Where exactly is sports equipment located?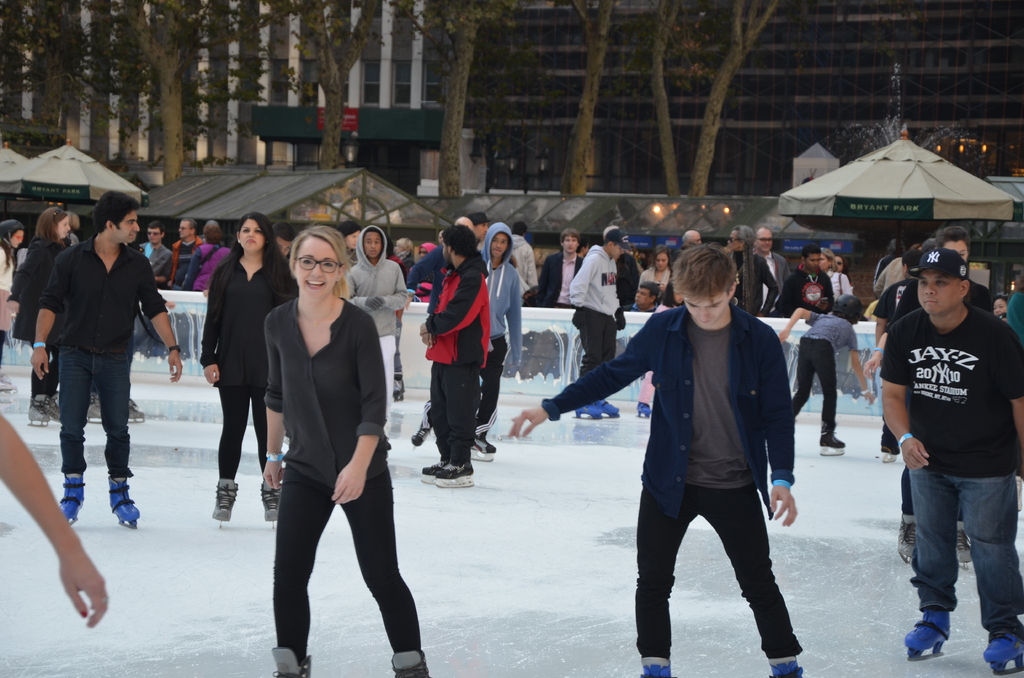
Its bounding box is {"x1": 274, "y1": 648, "x2": 309, "y2": 677}.
